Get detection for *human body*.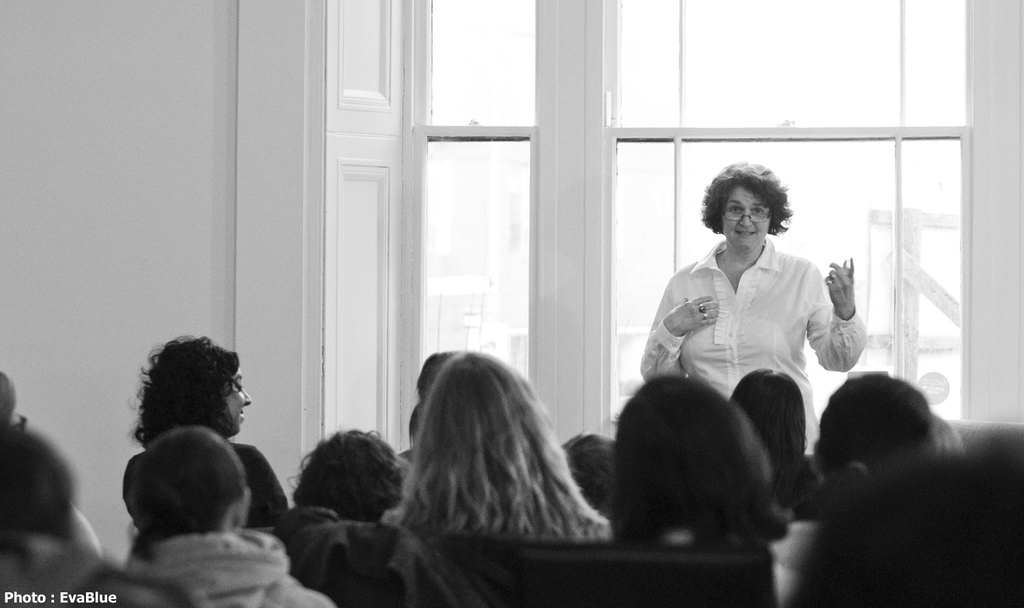
Detection: [x1=772, y1=458, x2=829, y2=517].
